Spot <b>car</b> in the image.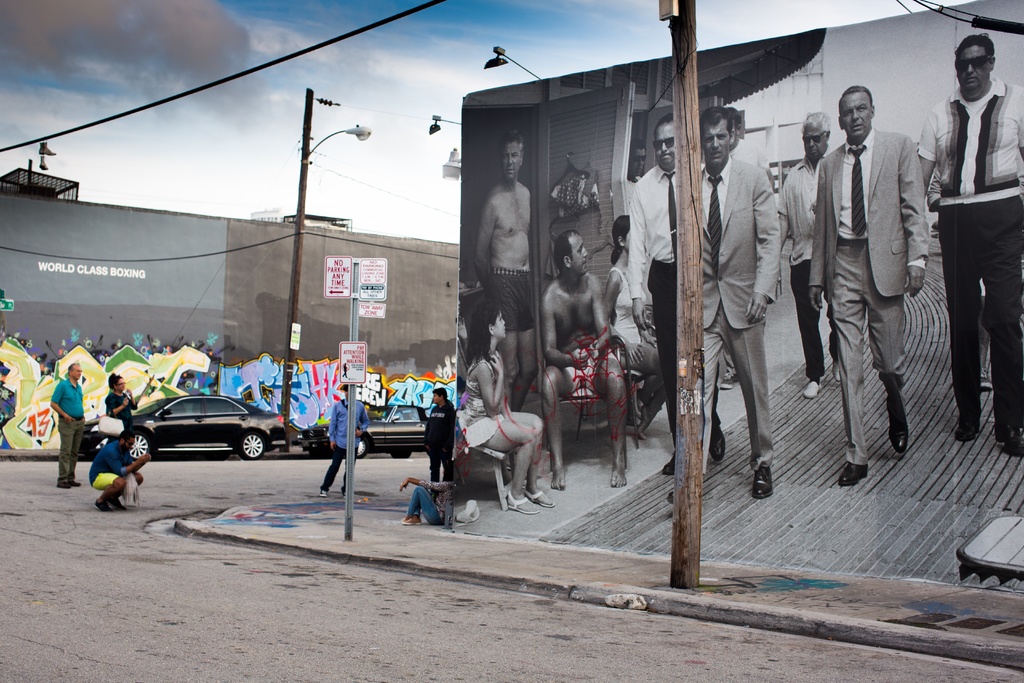
<b>car</b> found at 297, 405, 428, 460.
